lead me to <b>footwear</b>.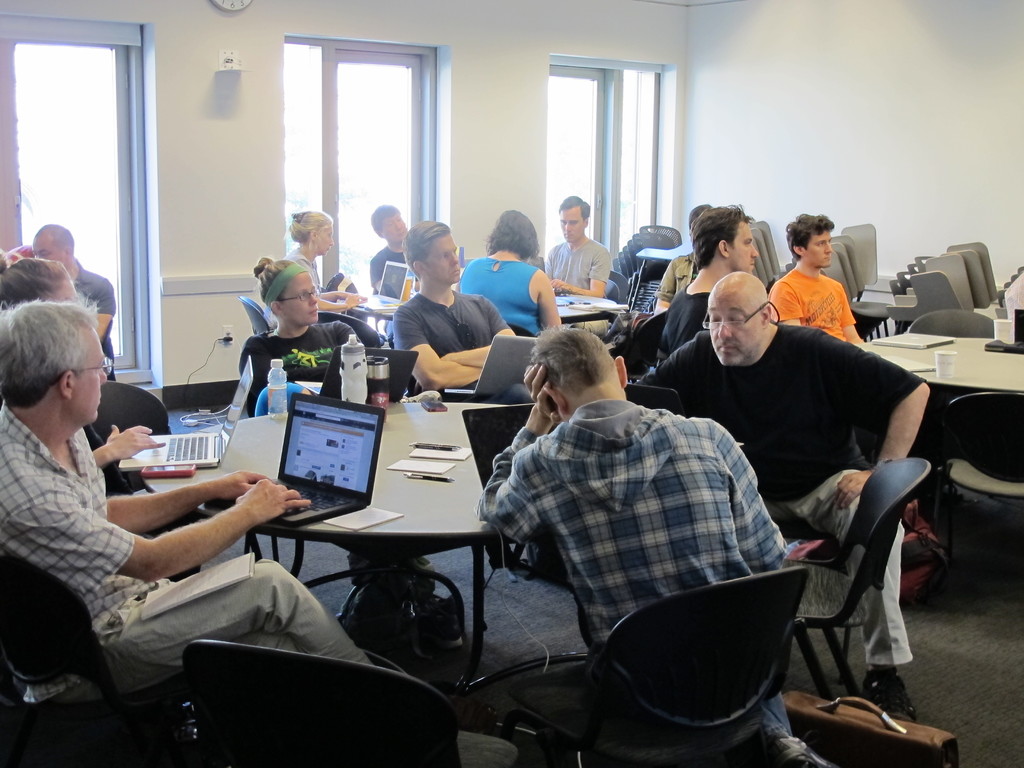
Lead to <bbox>861, 666, 924, 735</bbox>.
